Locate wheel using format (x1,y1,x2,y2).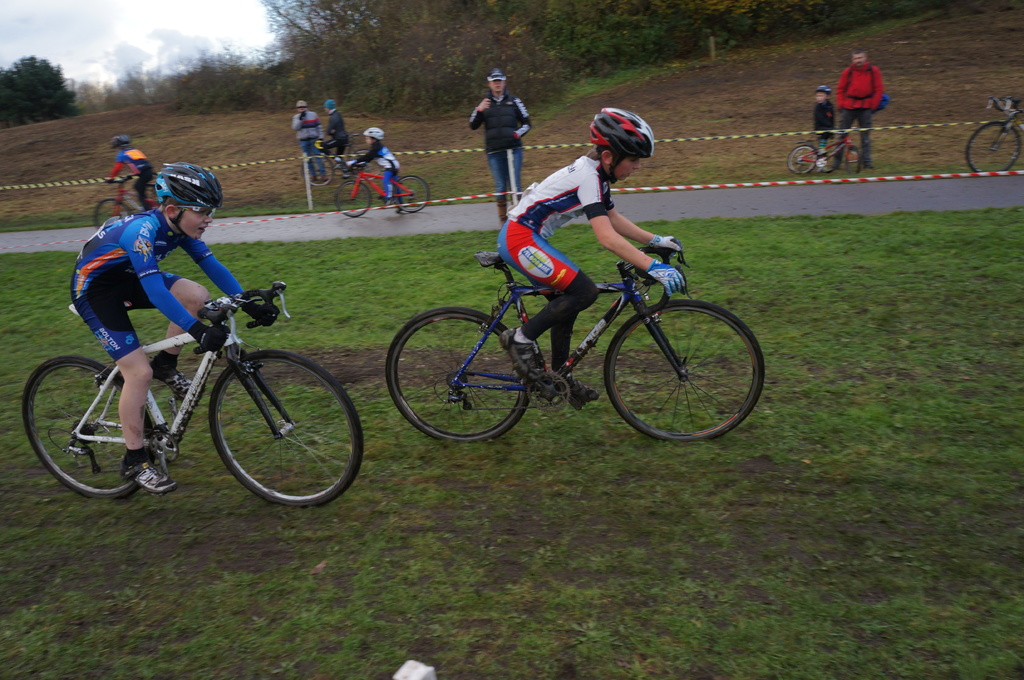
(207,350,362,510).
